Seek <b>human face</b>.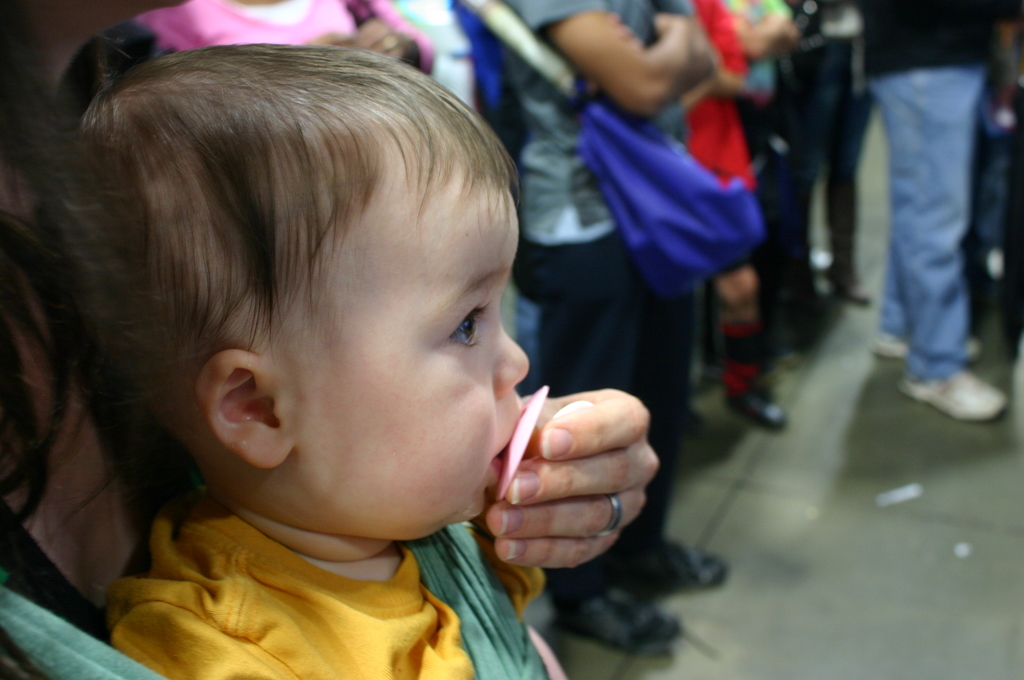
310:201:528:516.
